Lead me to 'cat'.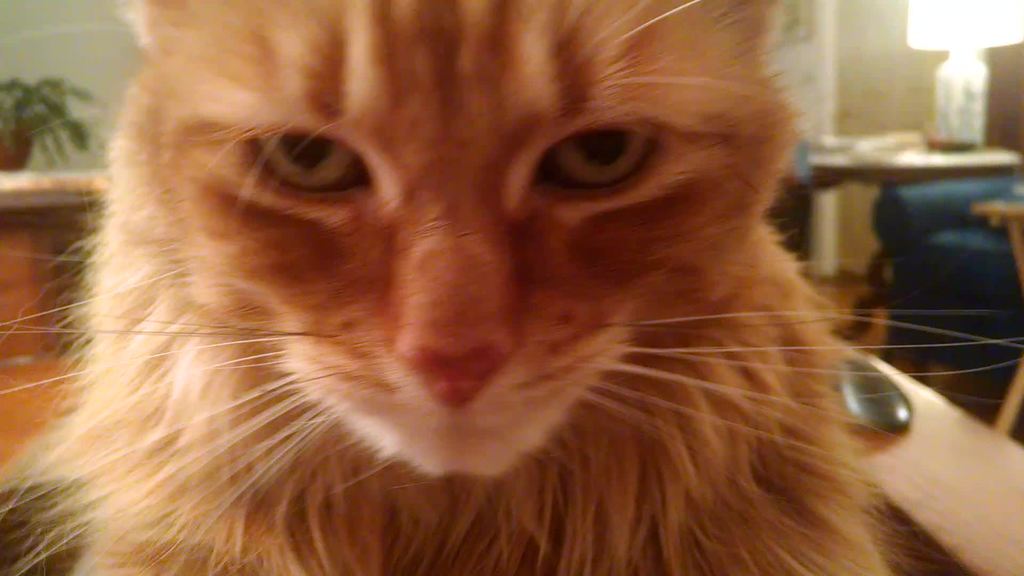
Lead to box=[0, 0, 1023, 575].
